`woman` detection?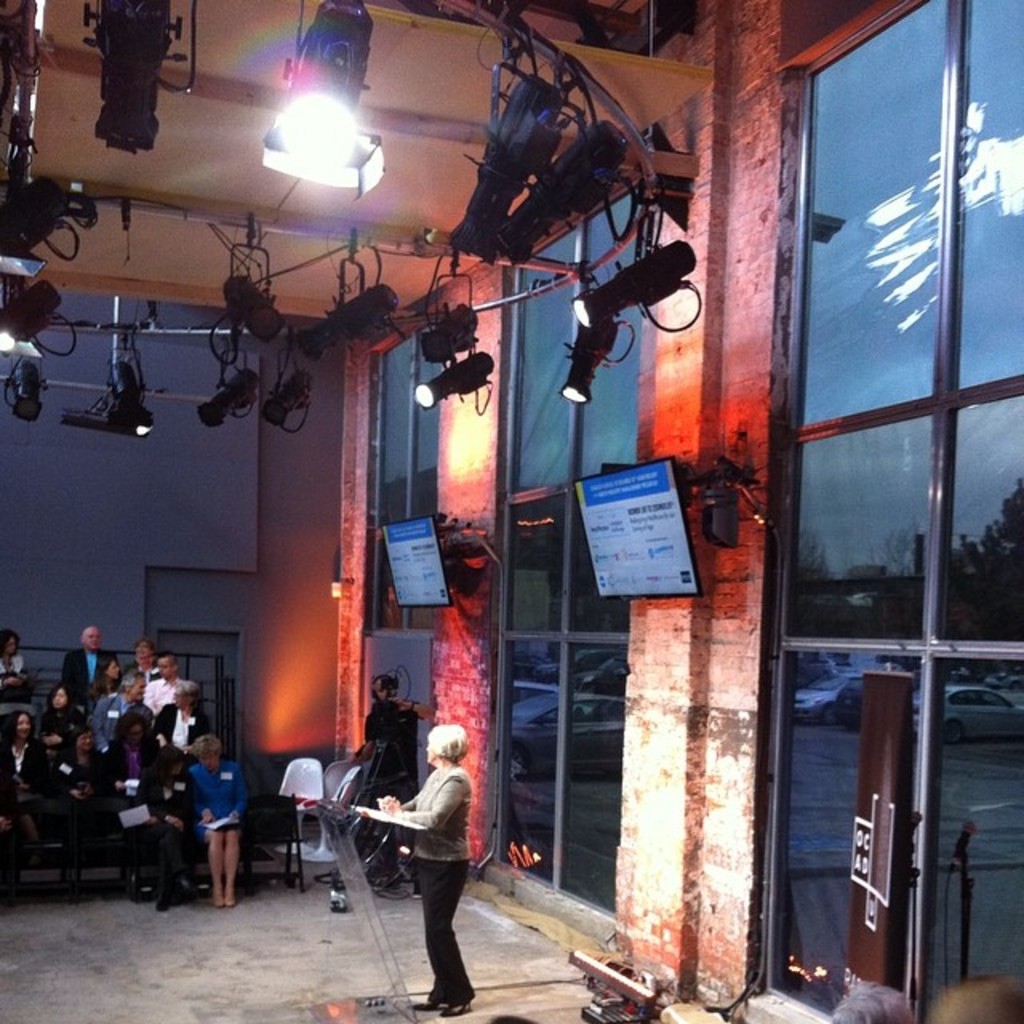
82 650 120 712
